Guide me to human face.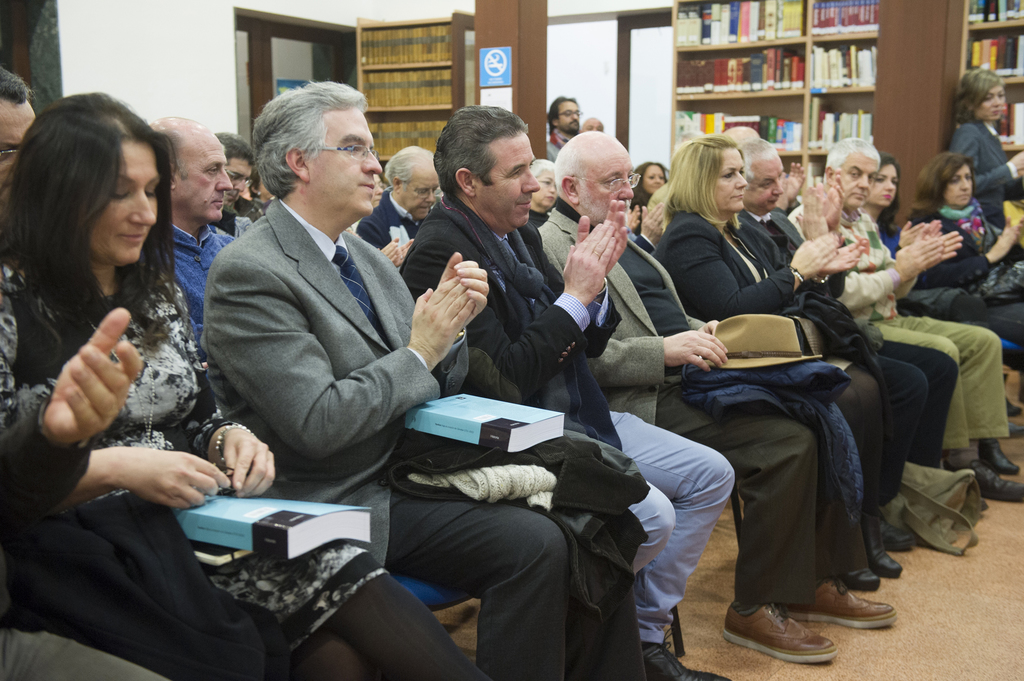
Guidance: <region>710, 146, 746, 209</region>.
